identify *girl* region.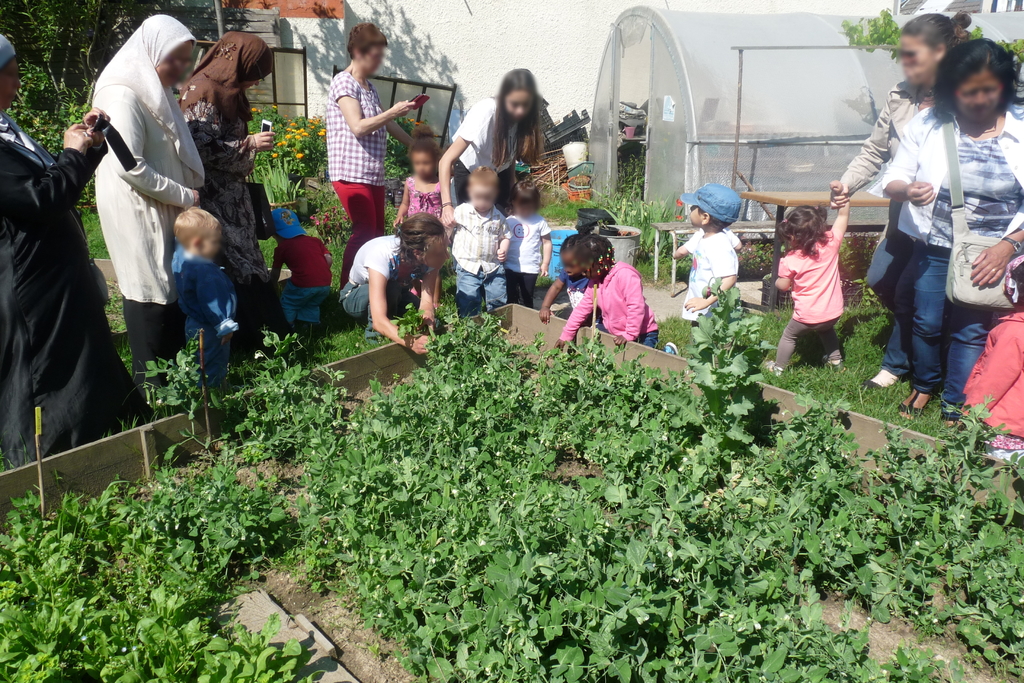
Region: x1=342 y1=215 x2=450 y2=352.
